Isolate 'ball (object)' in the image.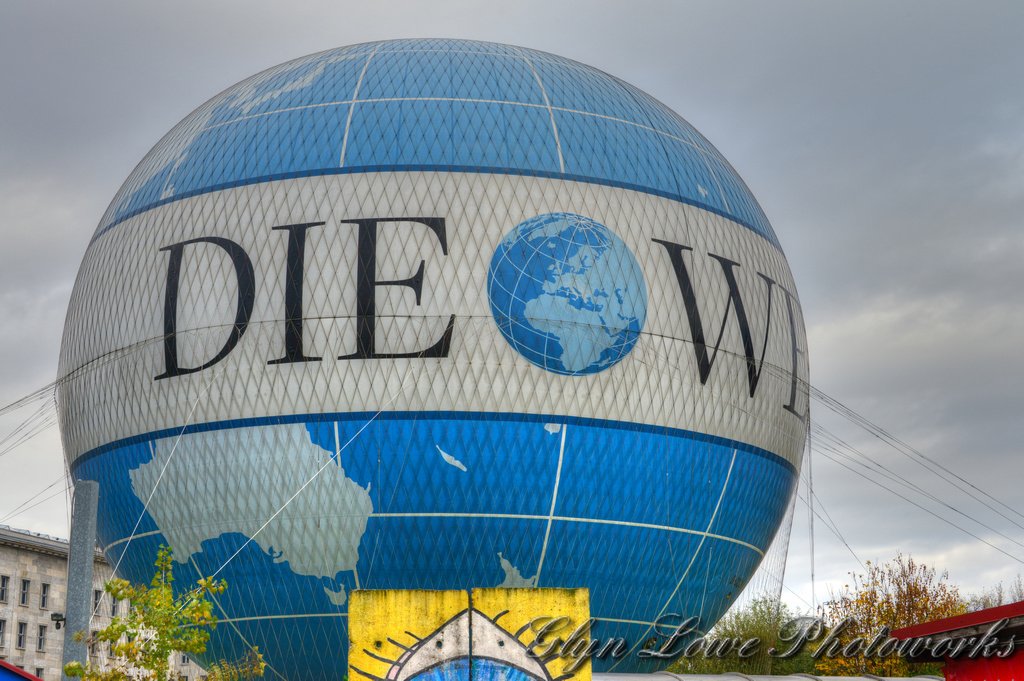
Isolated region: pyautogui.locateOnScreen(56, 33, 810, 678).
